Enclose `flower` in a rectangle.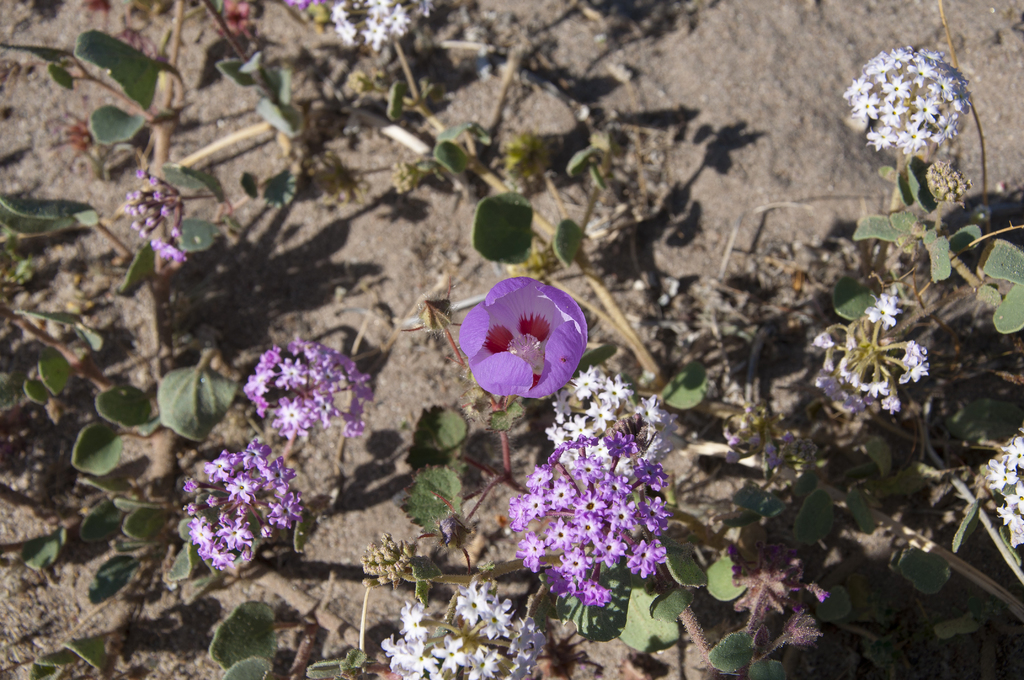
locate(289, 0, 448, 49).
